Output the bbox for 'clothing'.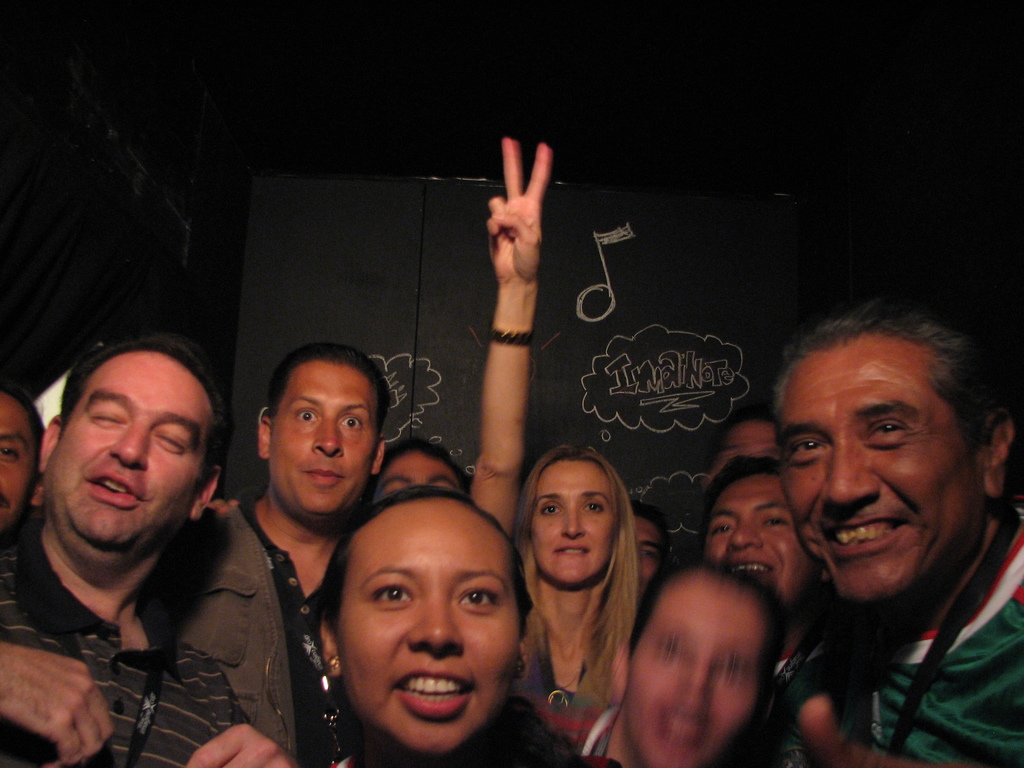
[x1=148, y1=482, x2=365, y2=767].
